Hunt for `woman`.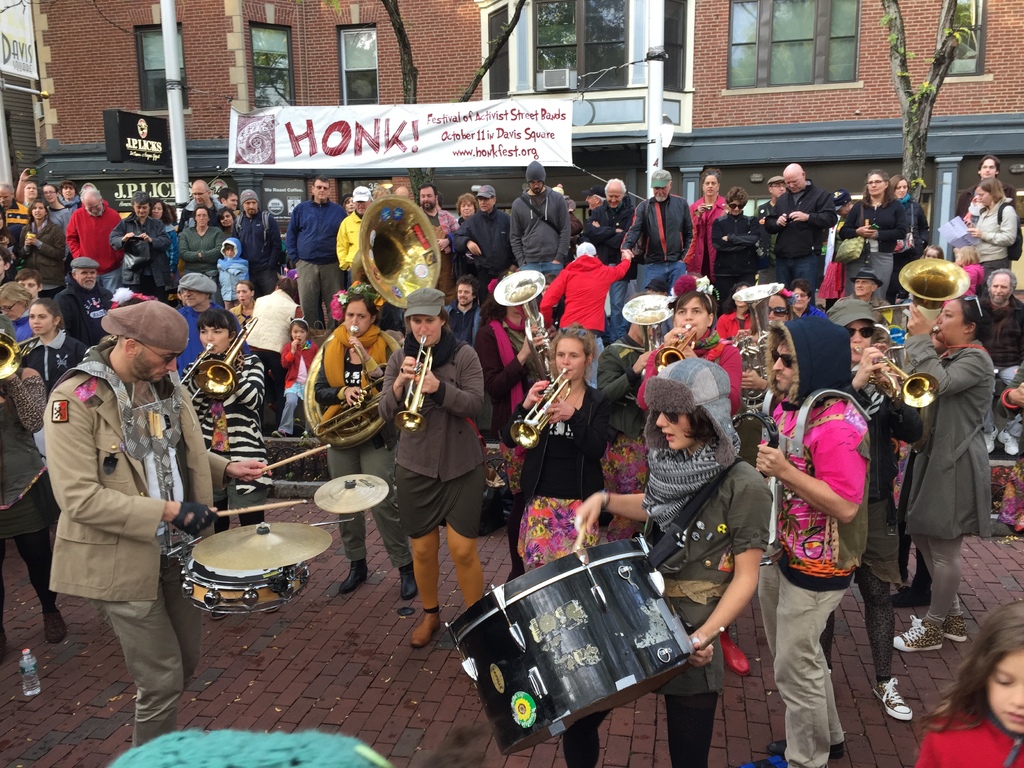
Hunted down at rect(499, 323, 620, 586).
